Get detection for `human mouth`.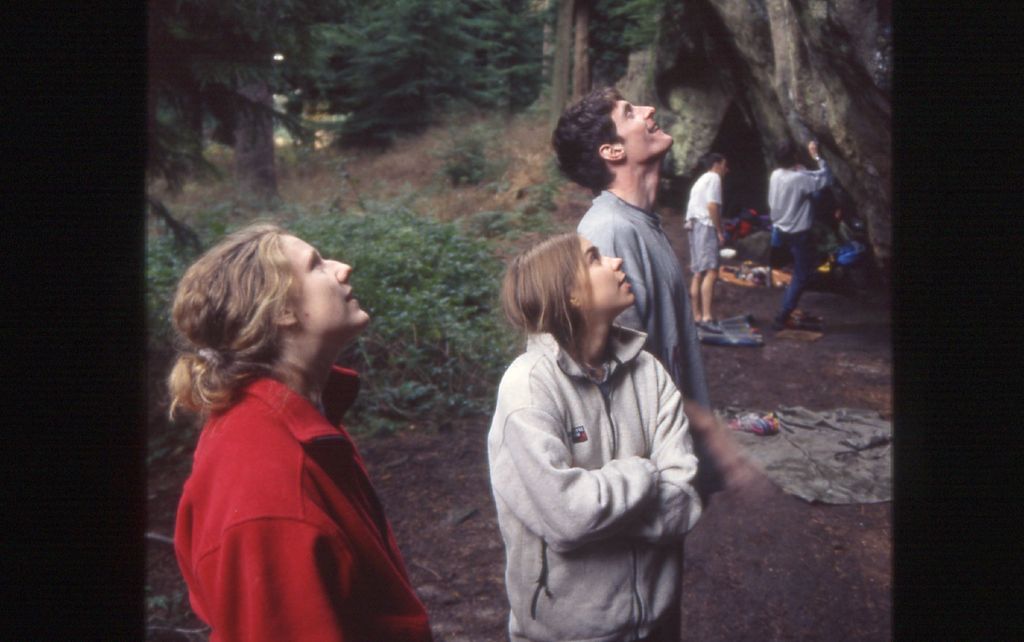
Detection: 343 287 355 305.
